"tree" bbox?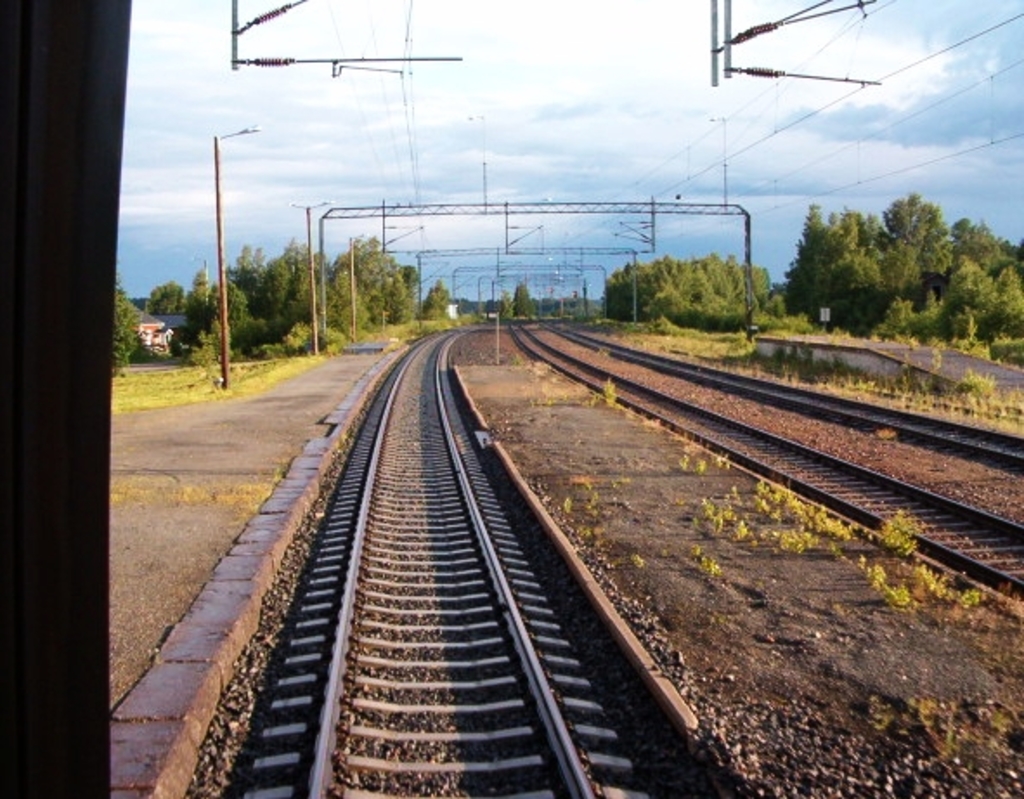
bbox=(492, 284, 516, 324)
